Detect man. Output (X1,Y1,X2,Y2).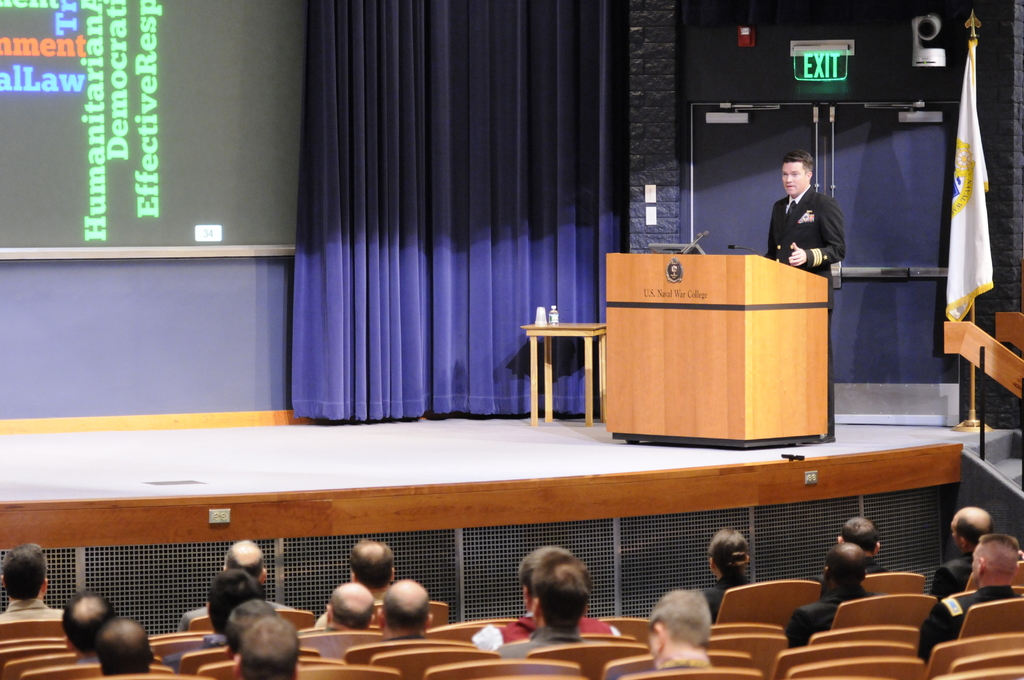
(840,516,879,579).
